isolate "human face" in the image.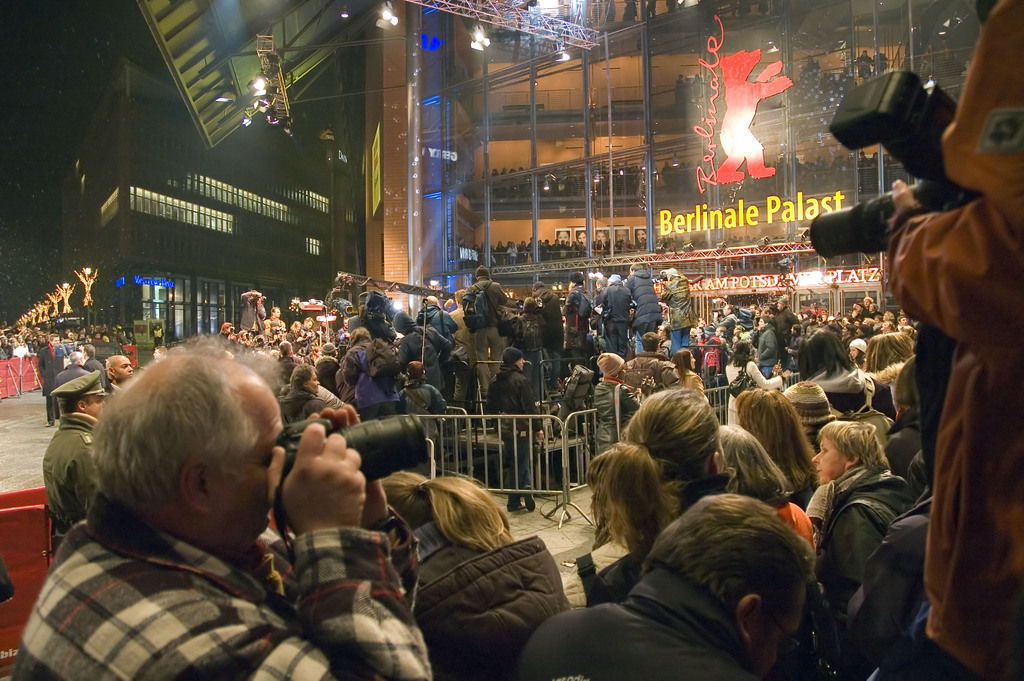
Isolated region: region(213, 376, 285, 564).
